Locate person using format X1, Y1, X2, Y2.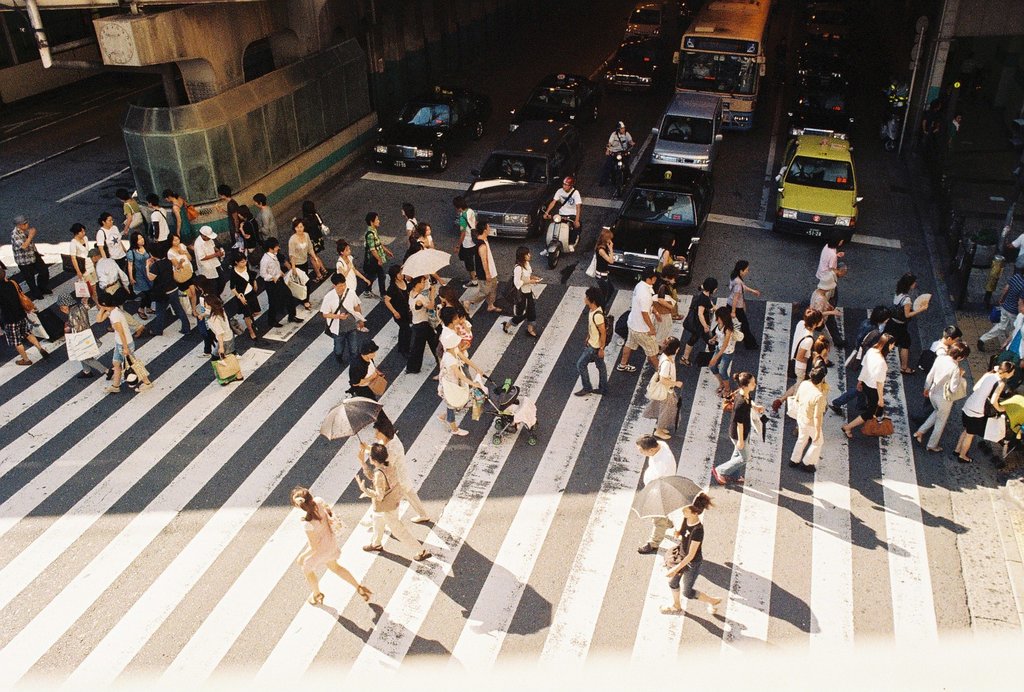
917, 327, 963, 431.
